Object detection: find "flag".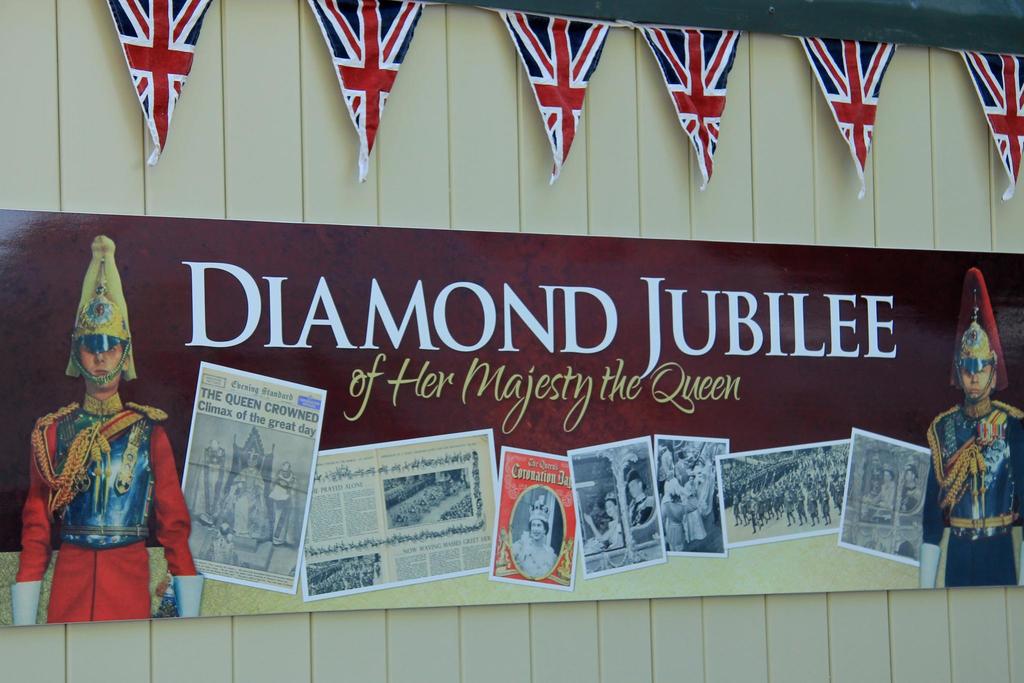
<bbox>496, 8, 627, 186</bbox>.
